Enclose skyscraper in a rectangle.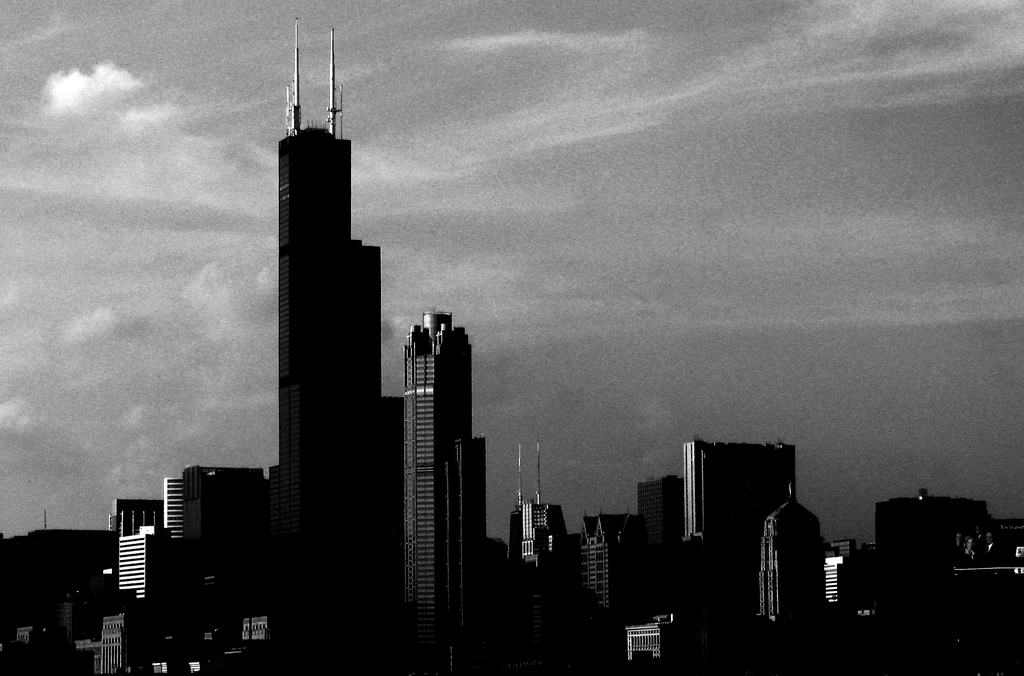
<bbox>399, 303, 495, 654</bbox>.
